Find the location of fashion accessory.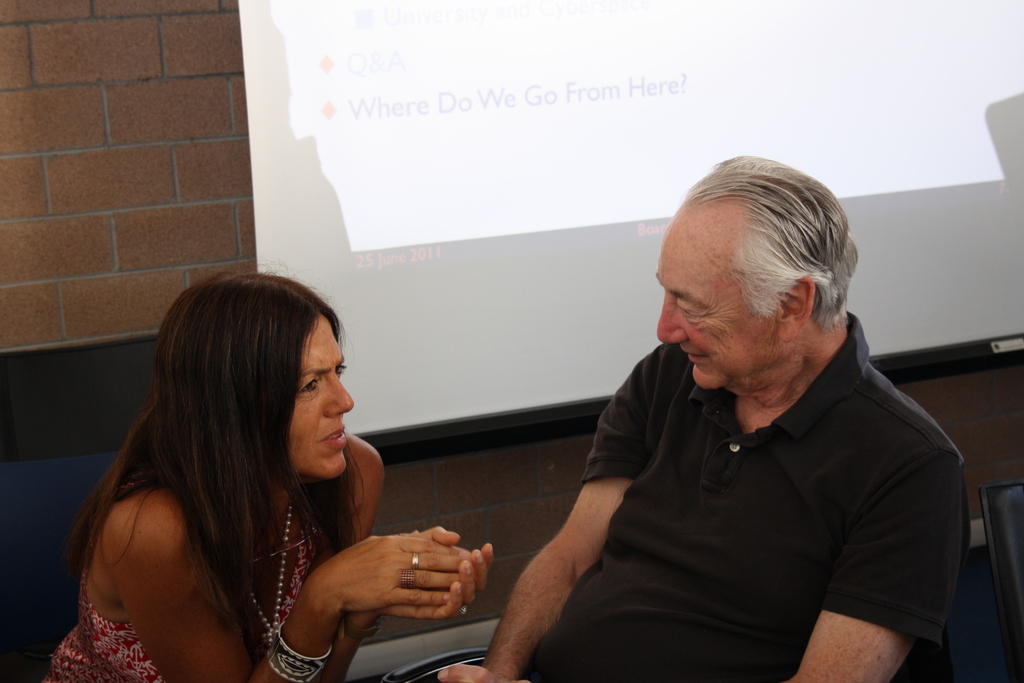
Location: 267, 622, 334, 682.
